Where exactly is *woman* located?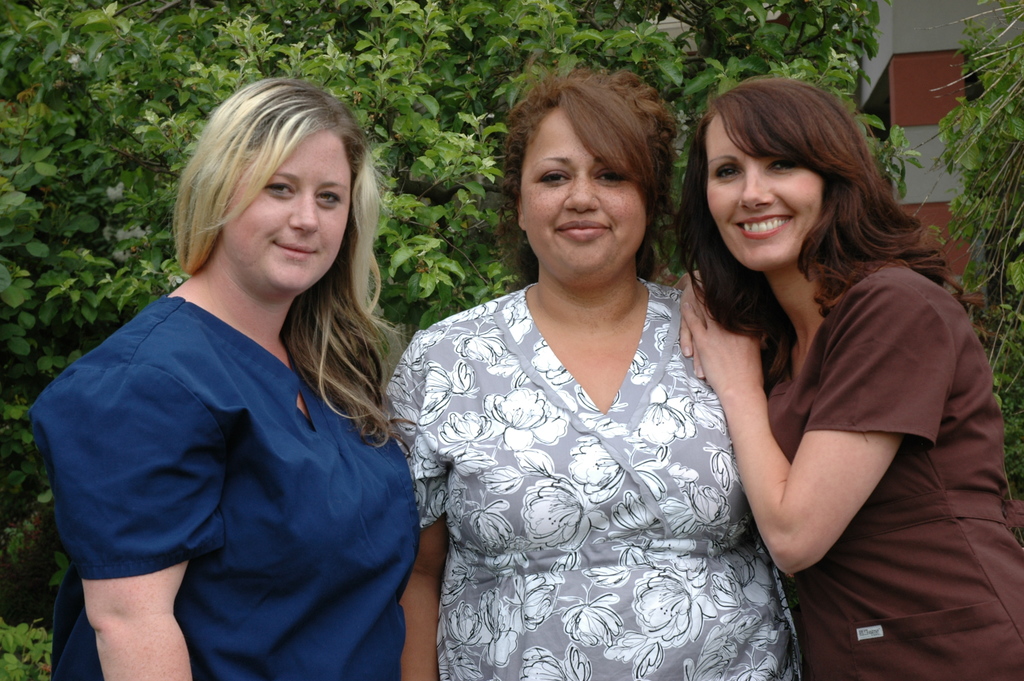
Its bounding box is 668, 77, 1023, 680.
